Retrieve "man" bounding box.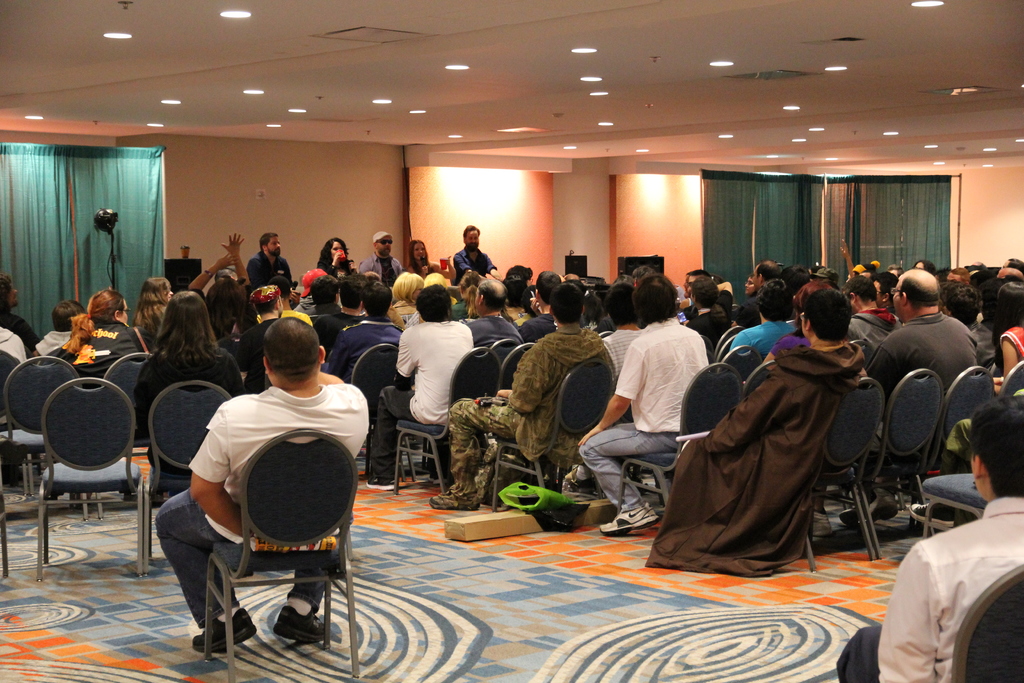
Bounding box: detection(840, 276, 904, 366).
